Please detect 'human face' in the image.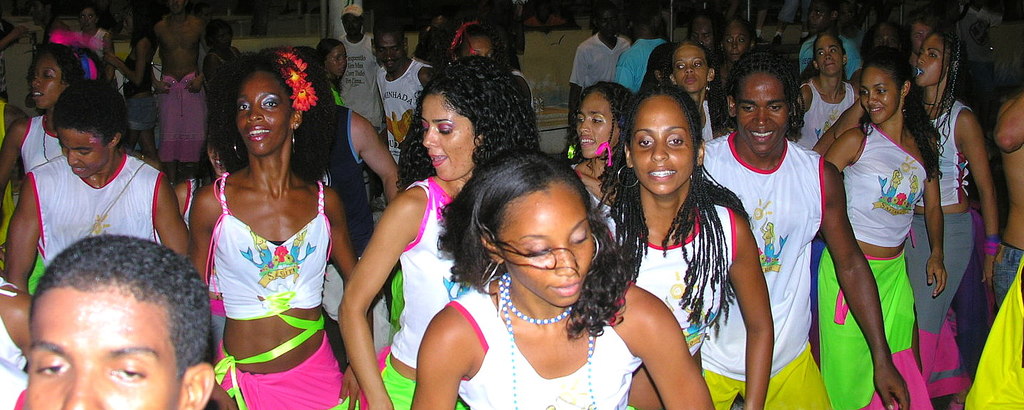
box(672, 42, 708, 90).
